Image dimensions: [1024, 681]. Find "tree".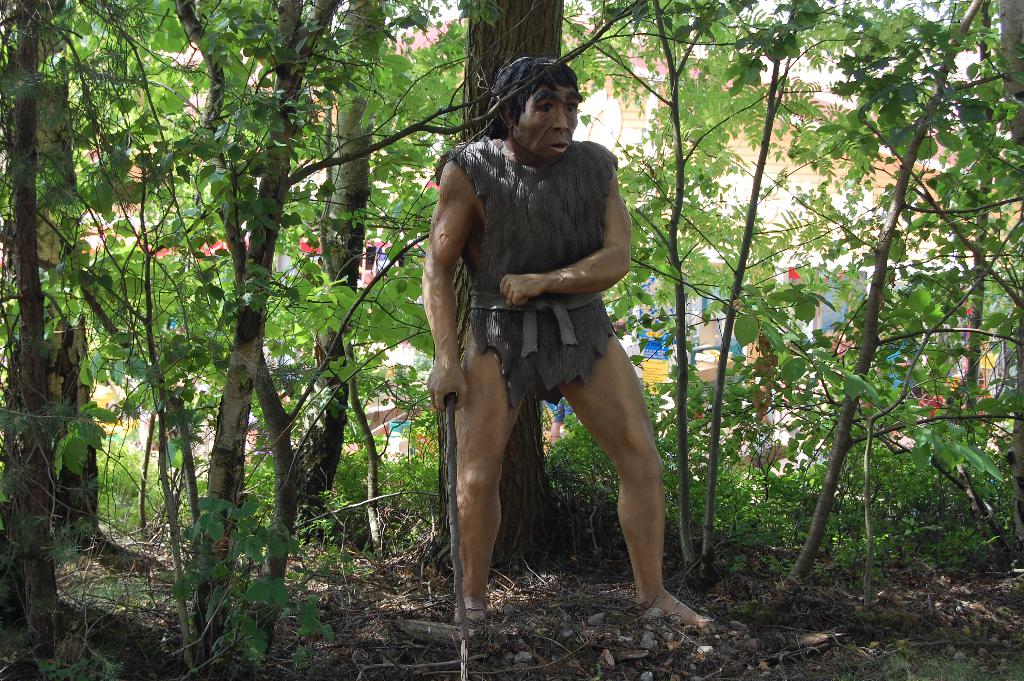
rect(0, 0, 134, 680).
